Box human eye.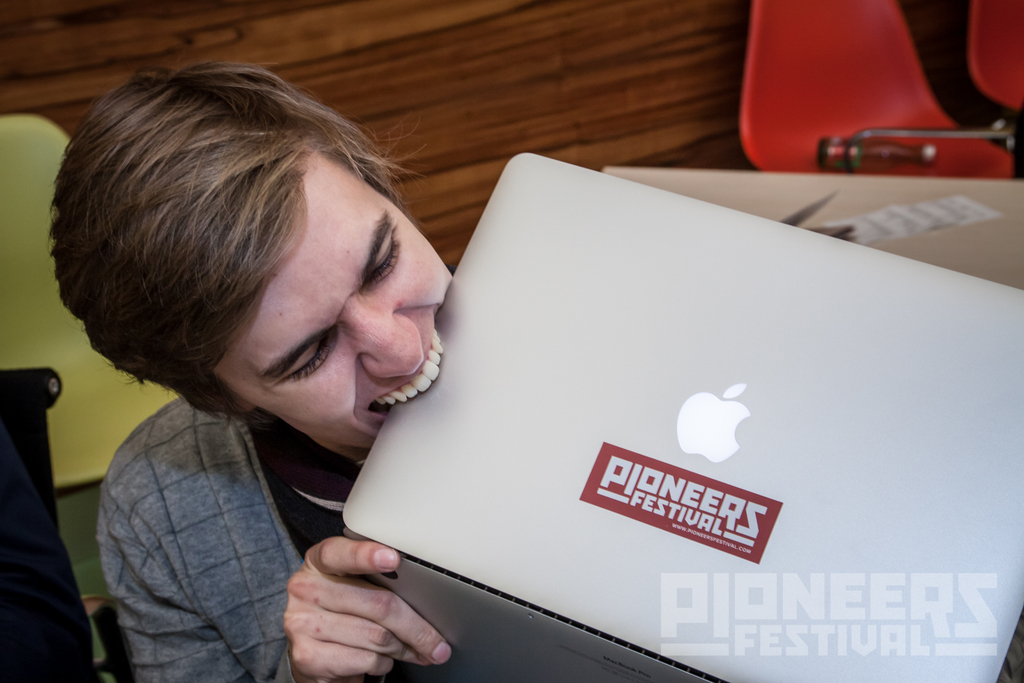
rect(274, 329, 337, 384).
